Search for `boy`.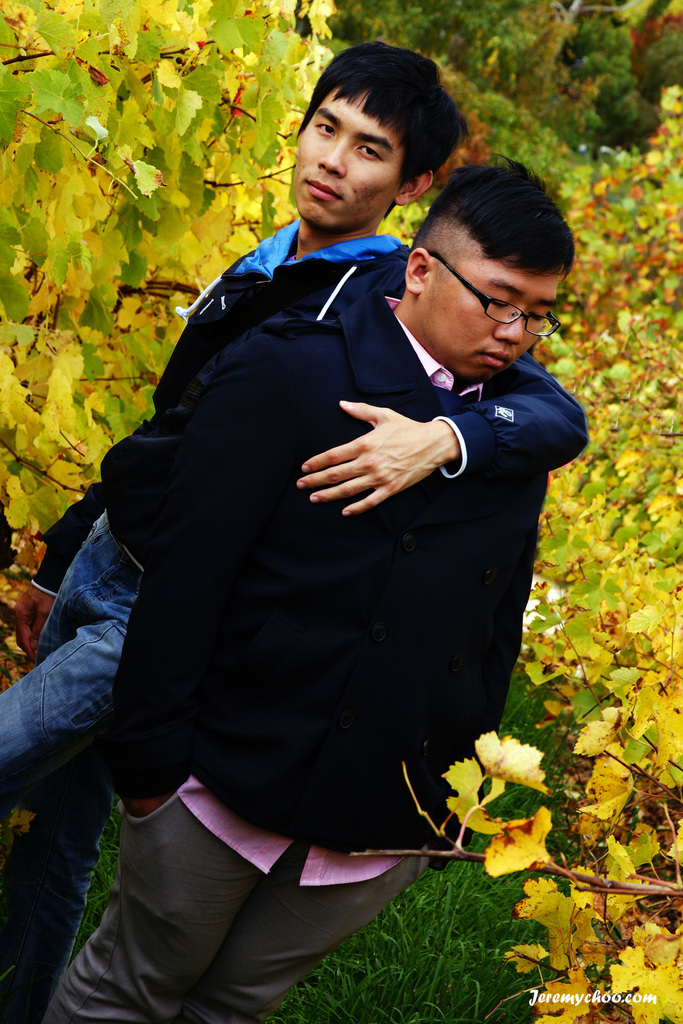
Found at 44:156:548:1023.
